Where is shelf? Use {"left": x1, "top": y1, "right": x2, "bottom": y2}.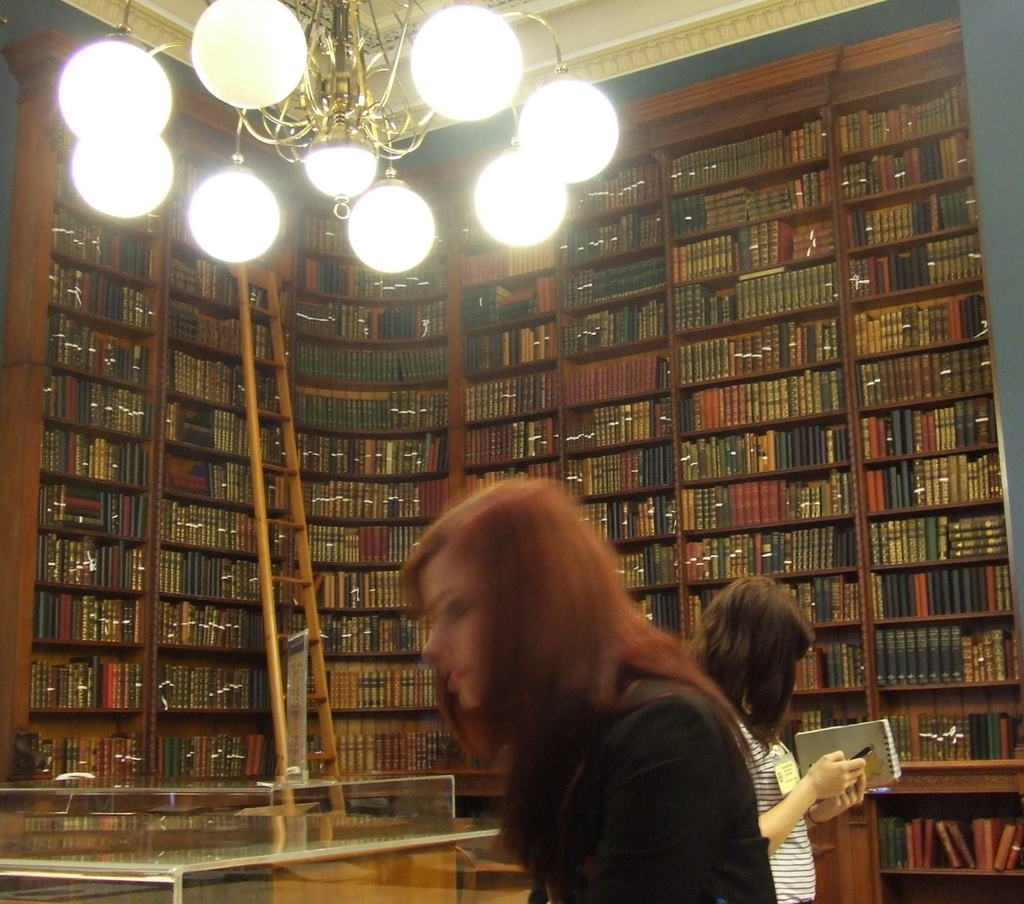
{"left": 166, "top": 338, "right": 242, "bottom": 418}.
